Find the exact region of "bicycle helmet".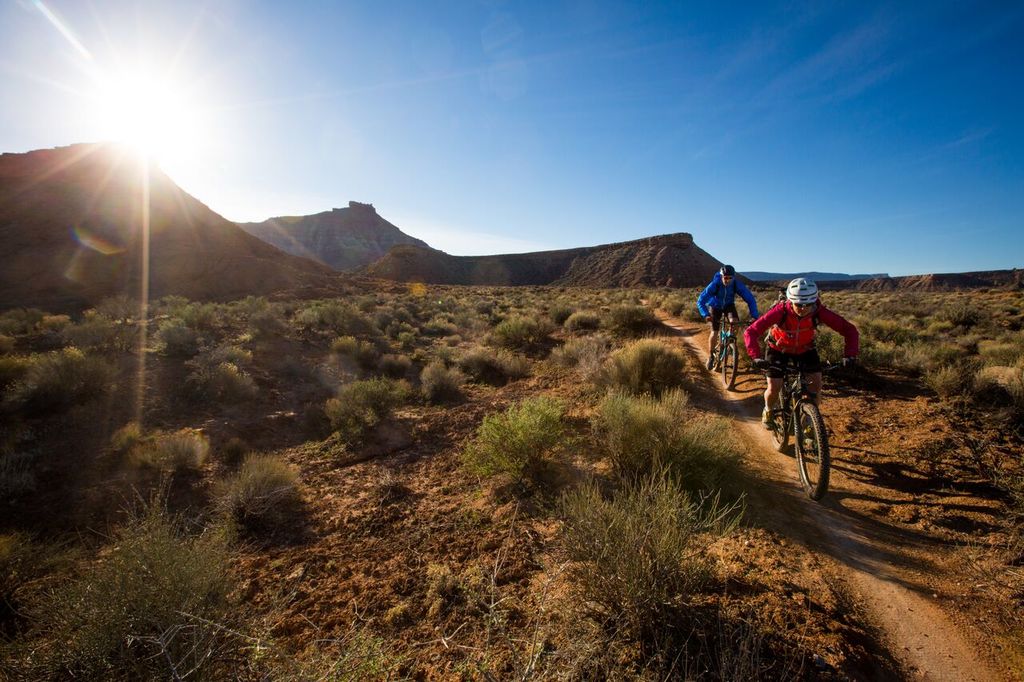
Exact region: 718:262:736:277.
